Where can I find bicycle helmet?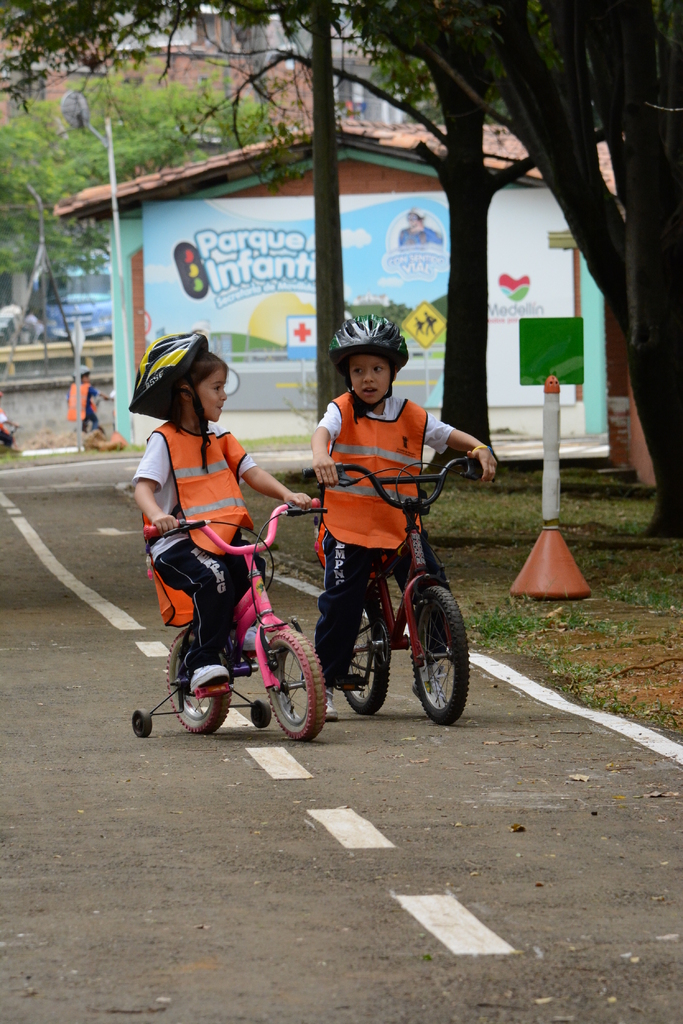
You can find it at bbox=(330, 314, 395, 371).
